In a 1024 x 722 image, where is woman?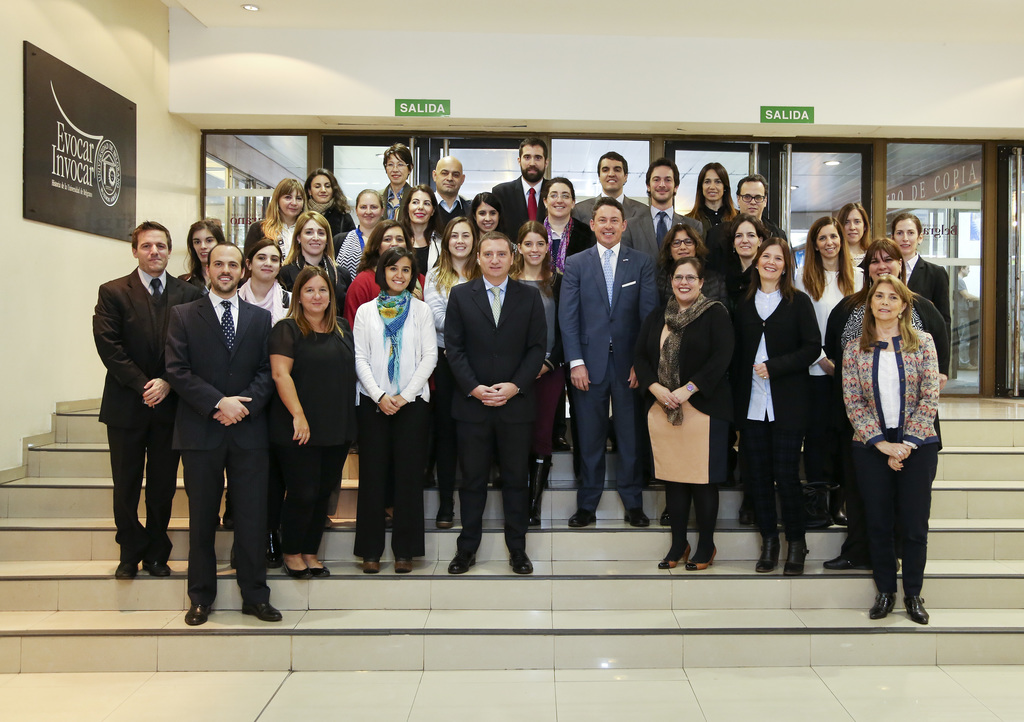
rect(302, 167, 351, 239).
